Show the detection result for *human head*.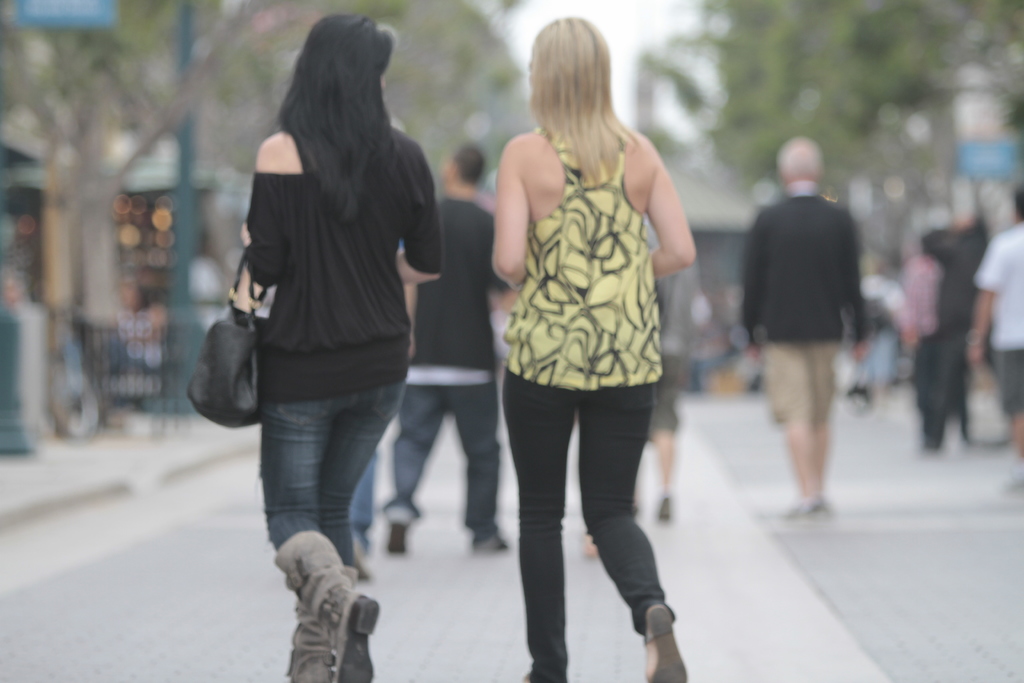
<box>772,138,824,183</box>.
